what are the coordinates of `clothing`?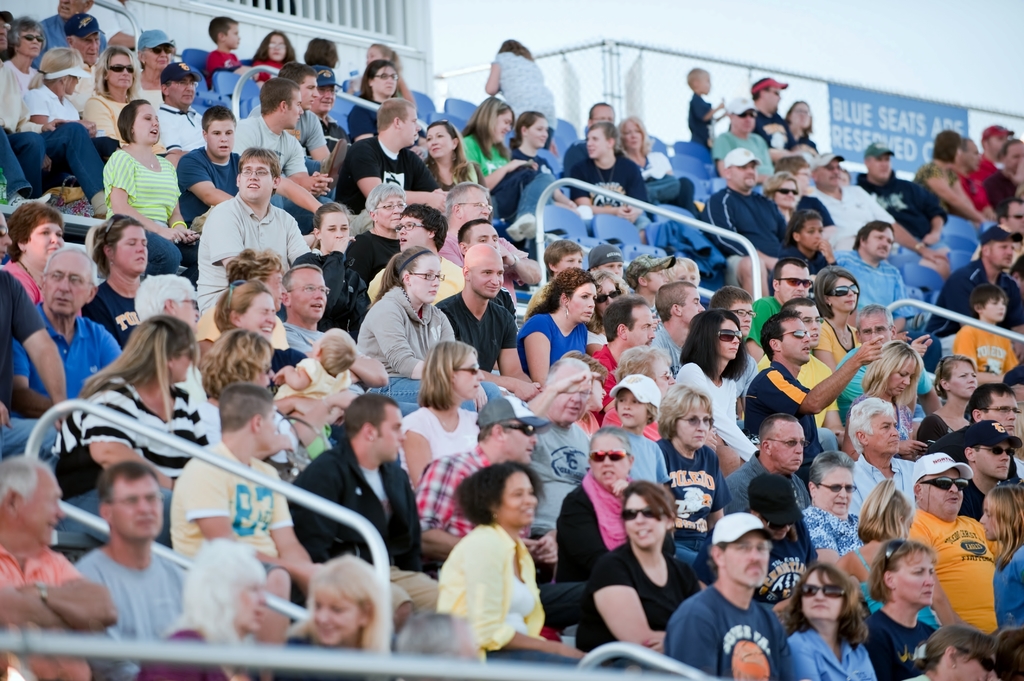
x1=921, y1=413, x2=951, y2=448.
